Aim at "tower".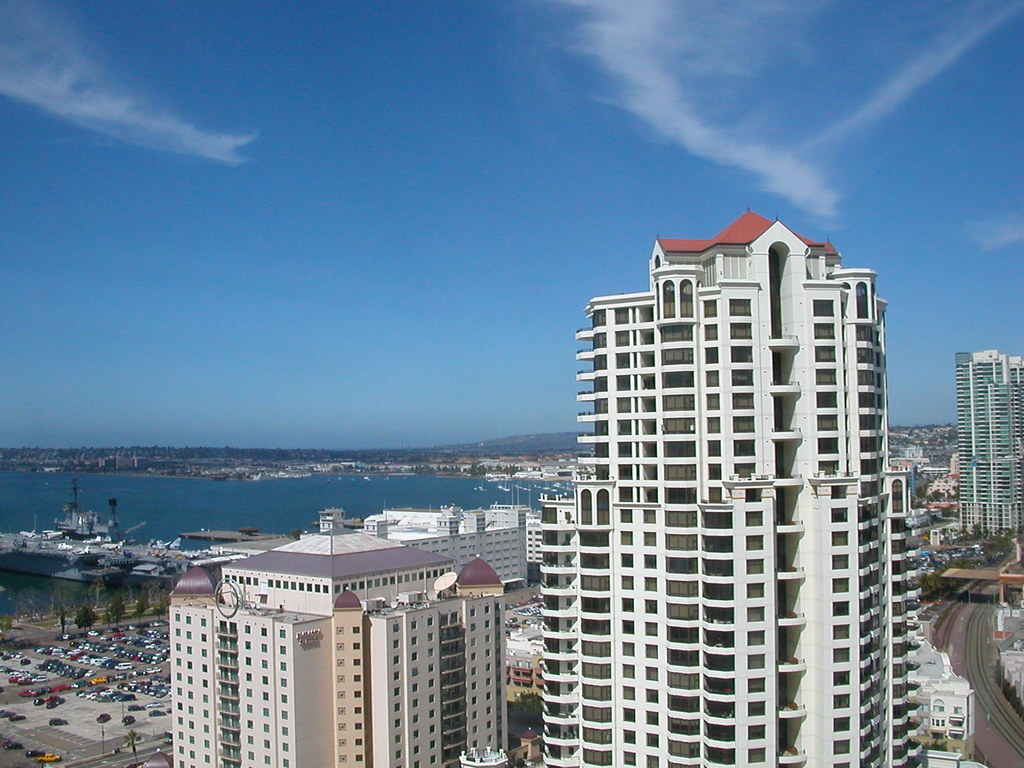
Aimed at 957:348:1023:543.
